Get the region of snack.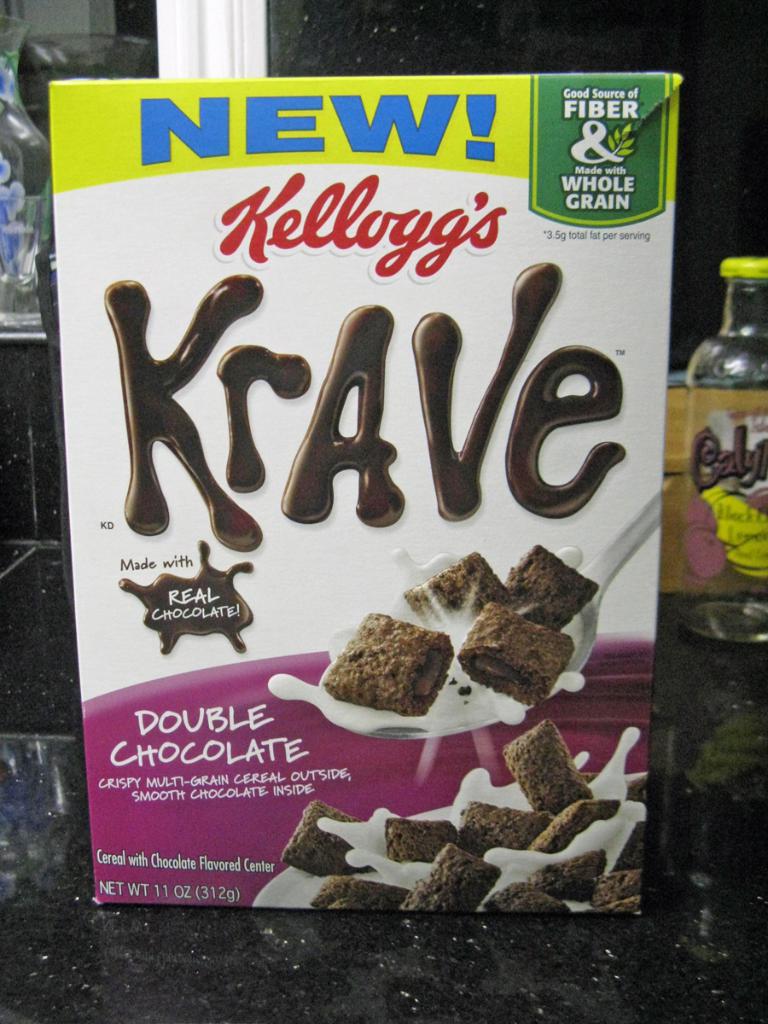
rect(286, 794, 370, 870).
